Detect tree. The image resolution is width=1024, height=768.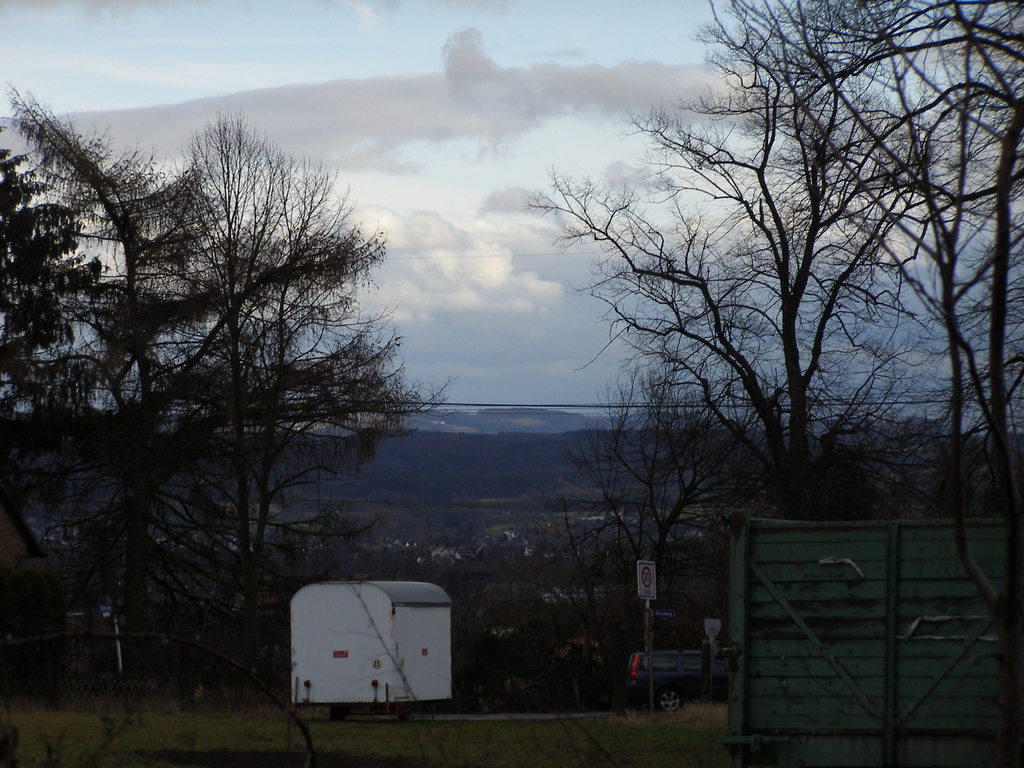
detection(452, 579, 555, 698).
